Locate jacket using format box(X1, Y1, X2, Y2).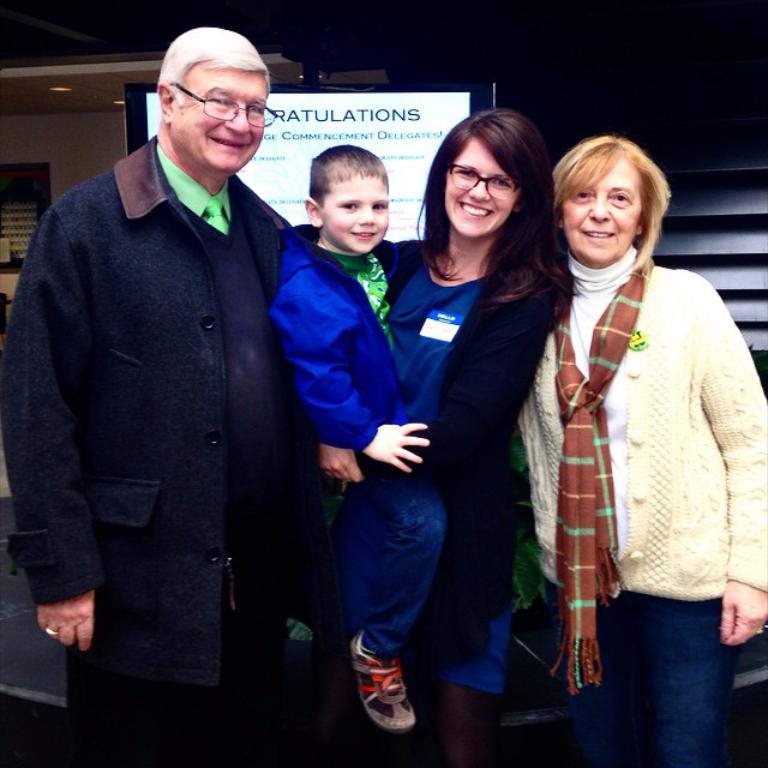
box(283, 206, 439, 473).
